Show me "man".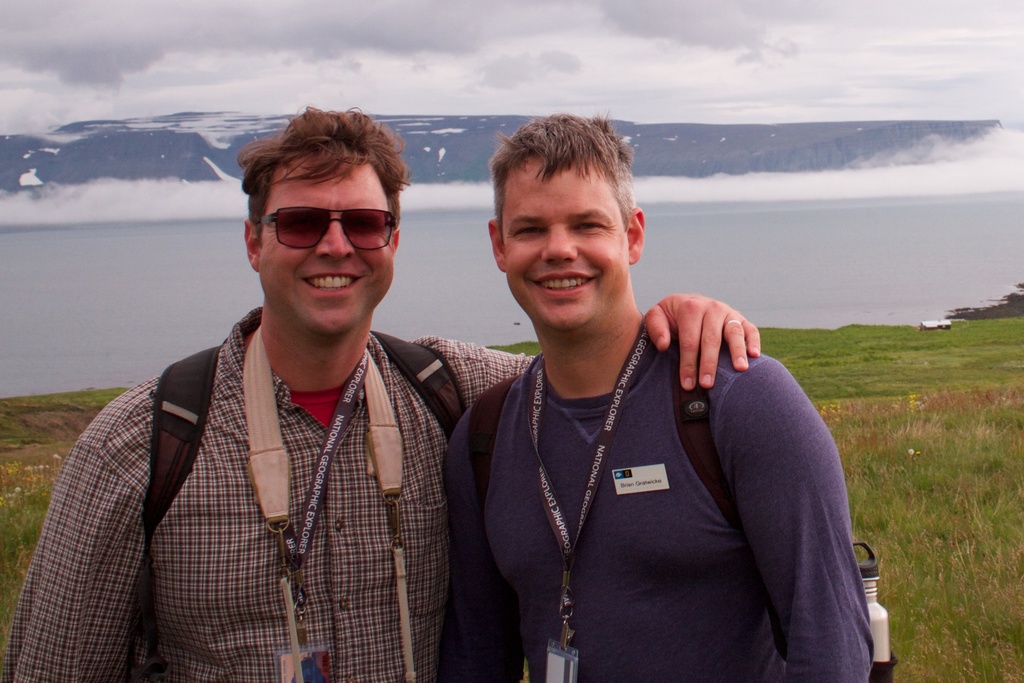
"man" is here: {"x1": 0, "y1": 104, "x2": 762, "y2": 682}.
